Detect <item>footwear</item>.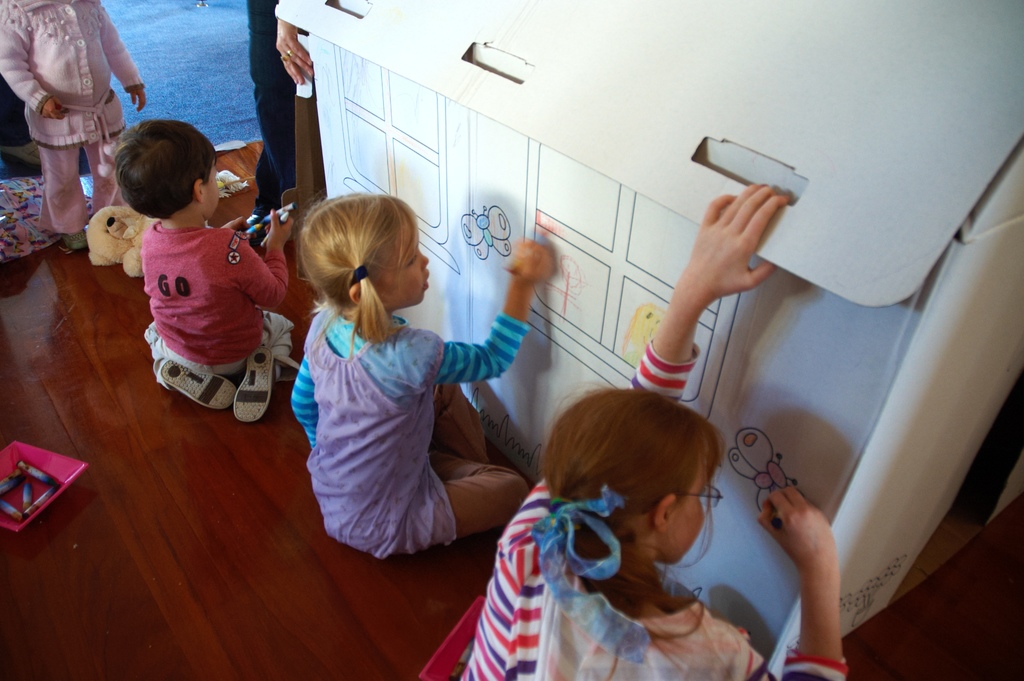
Detected at <box>61,231,88,252</box>.
